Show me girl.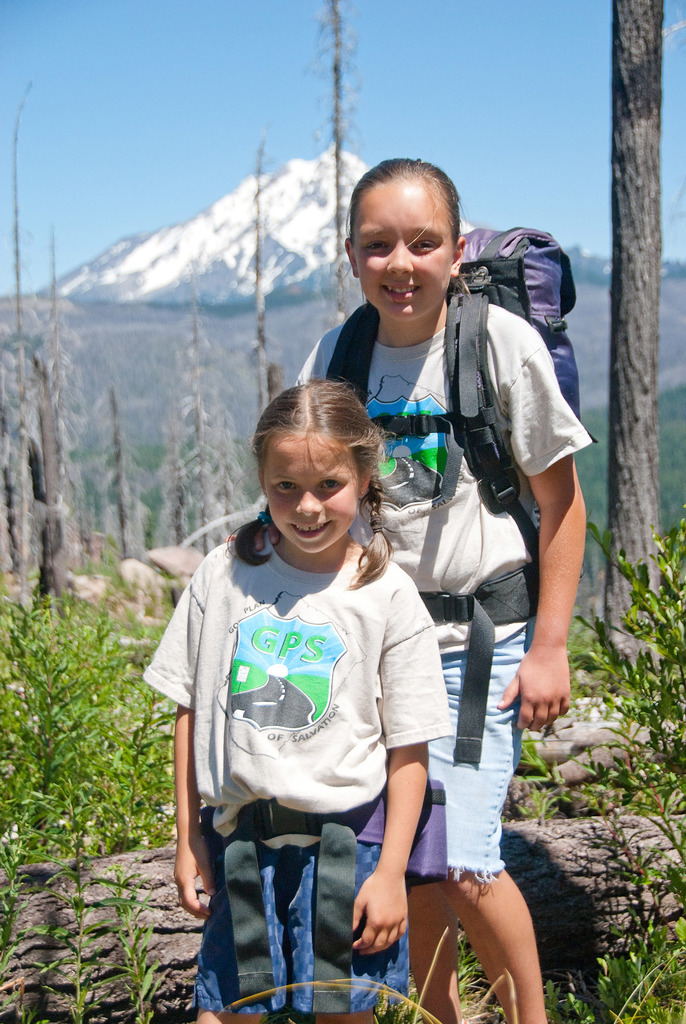
girl is here: box=[138, 373, 451, 1023].
